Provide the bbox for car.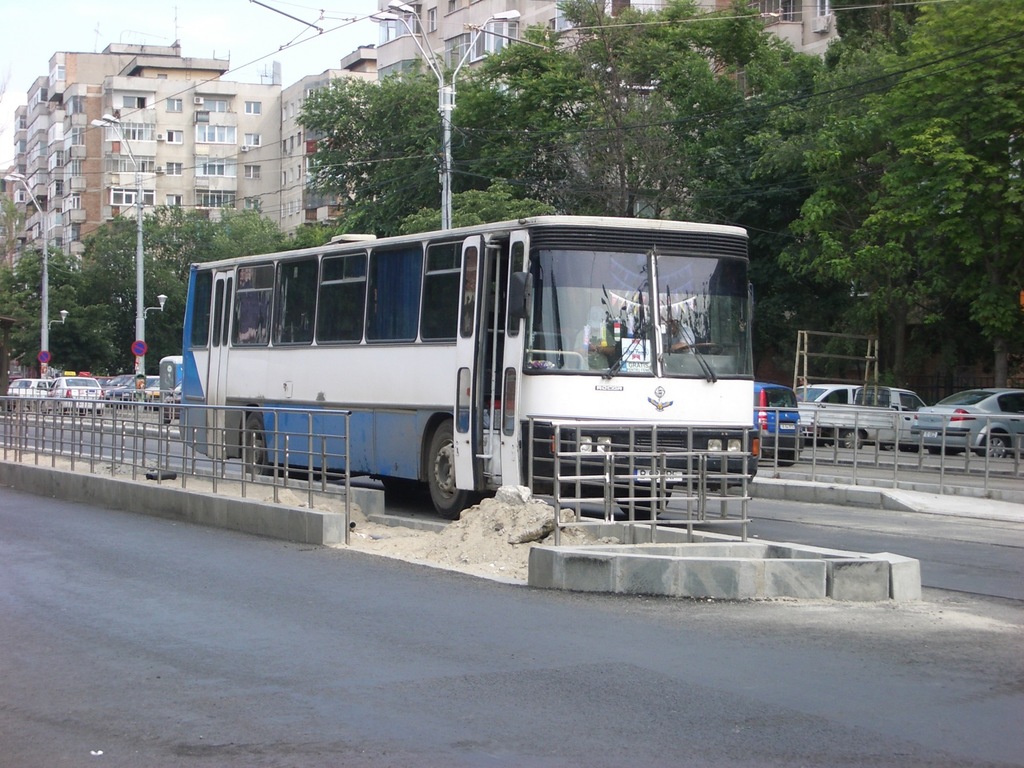
box=[128, 377, 154, 415].
